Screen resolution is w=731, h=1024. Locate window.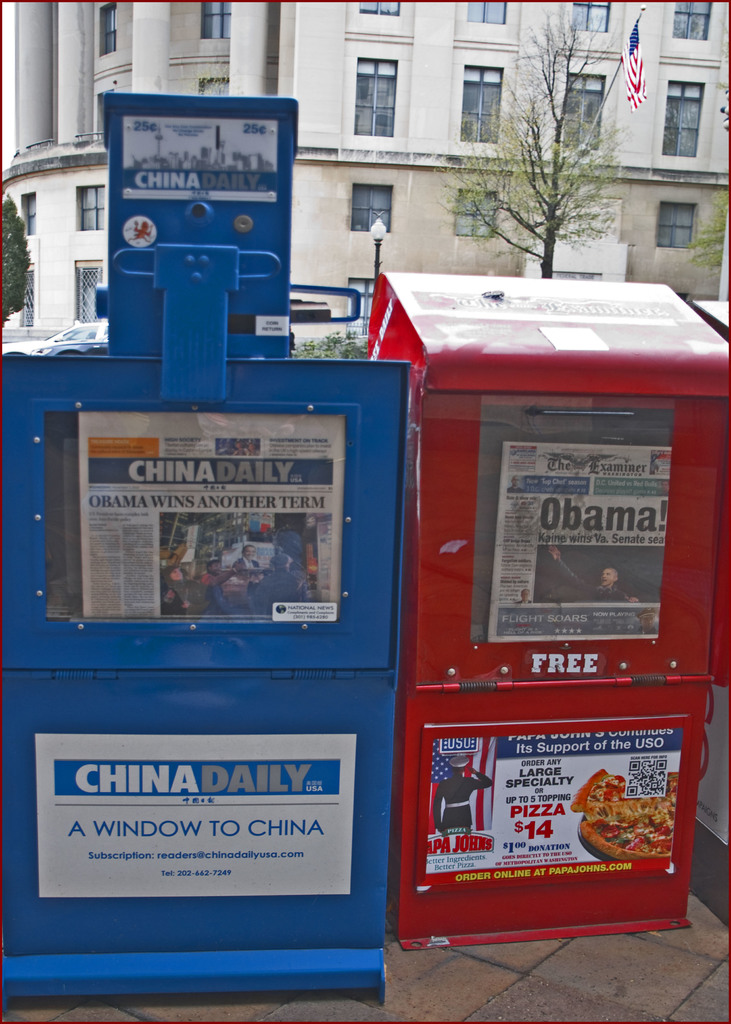
<region>447, 189, 496, 235</region>.
